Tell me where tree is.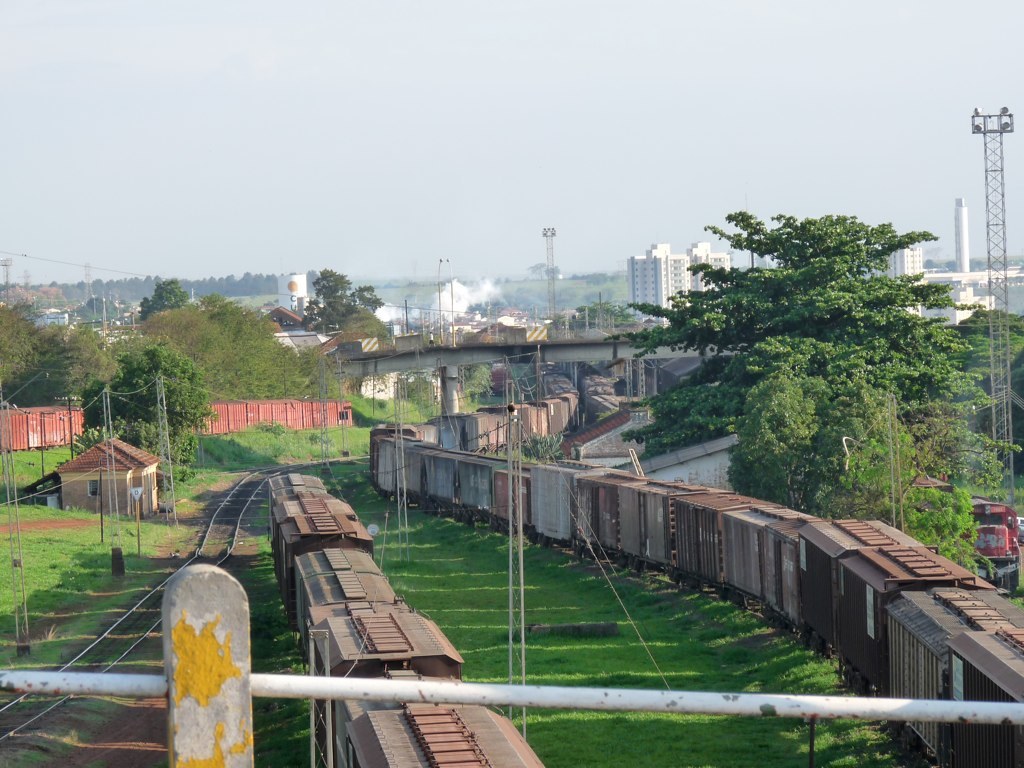
tree is at [left=134, top=270, right=192, bottom=319].
